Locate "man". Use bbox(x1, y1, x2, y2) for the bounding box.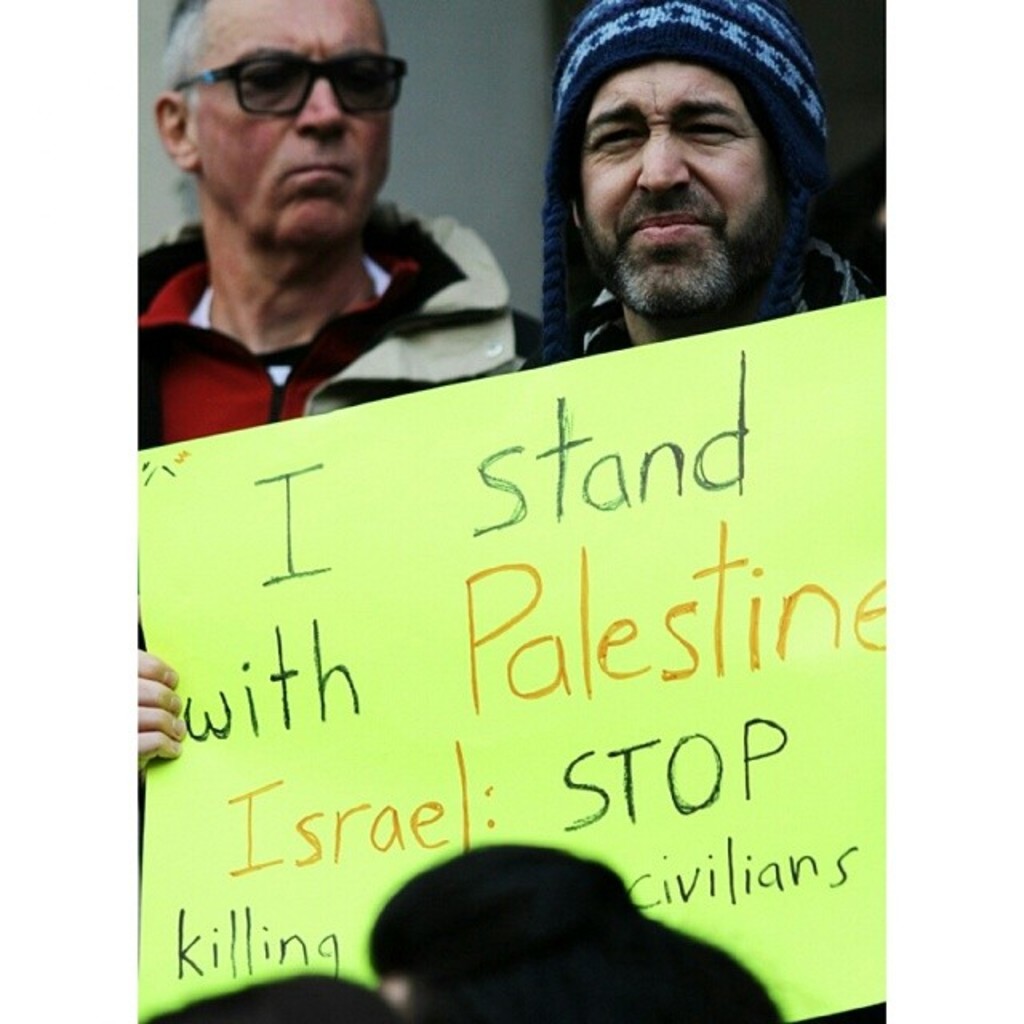
bbox(134, 0, 547, 448).
